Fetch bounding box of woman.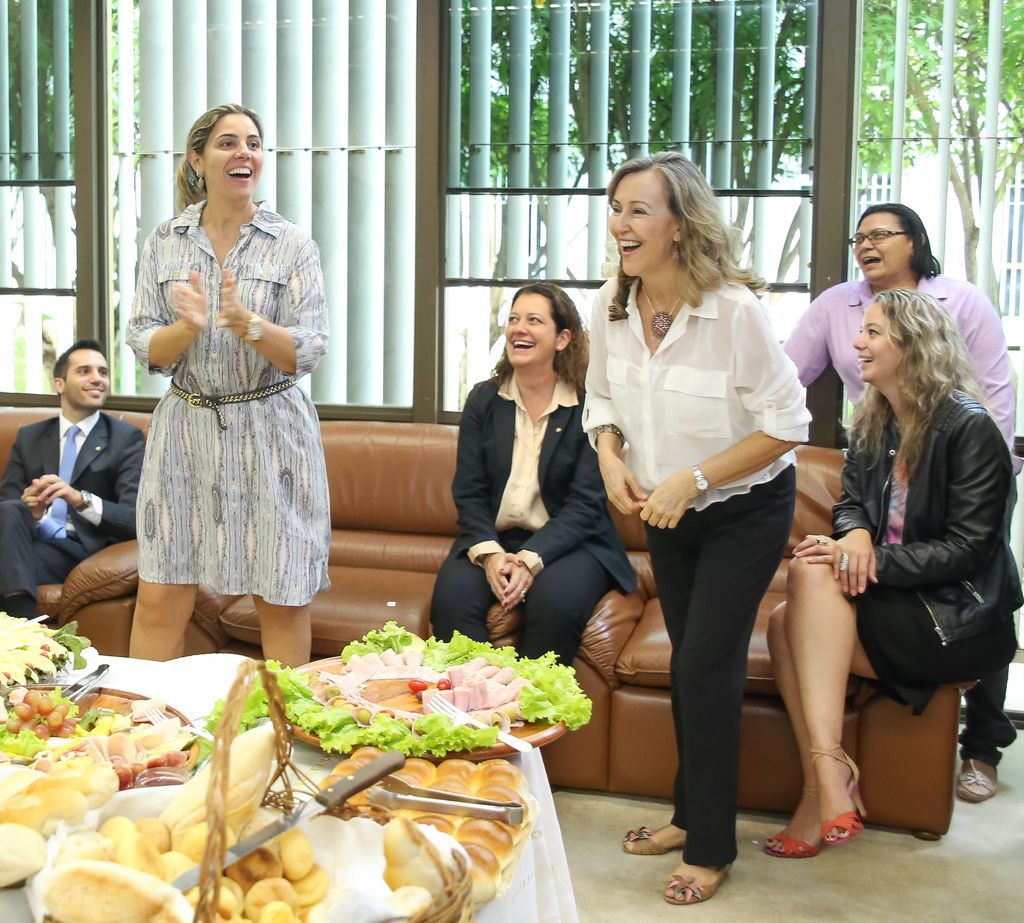
Bbox: (left=129, top=101, right=334, bottom=668).
